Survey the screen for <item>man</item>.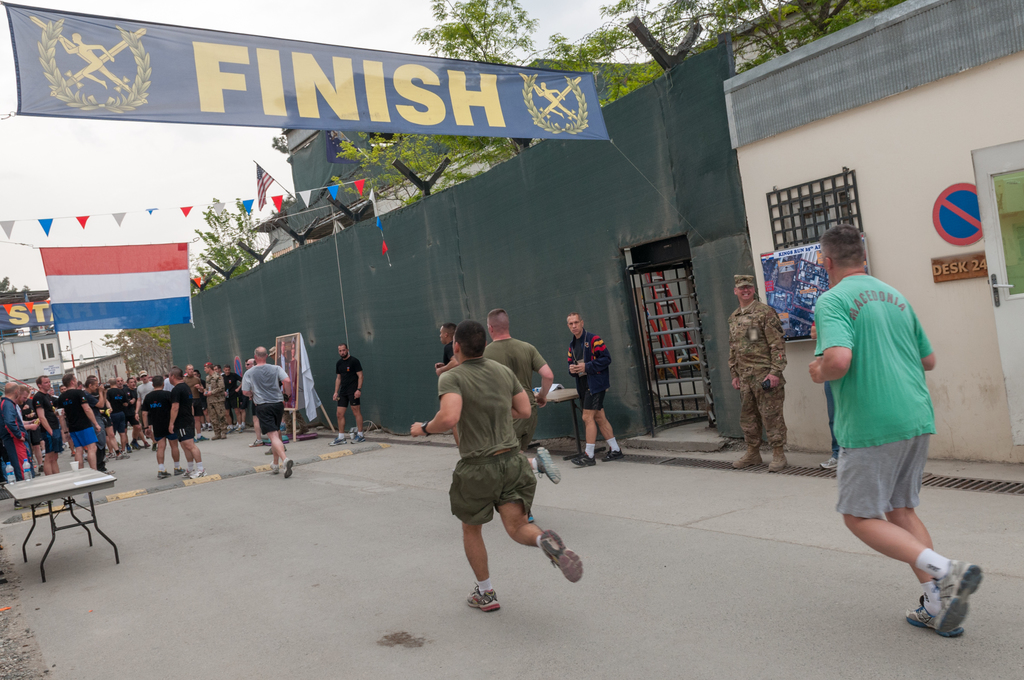
Survey found: 112, 375, 151, 445.
